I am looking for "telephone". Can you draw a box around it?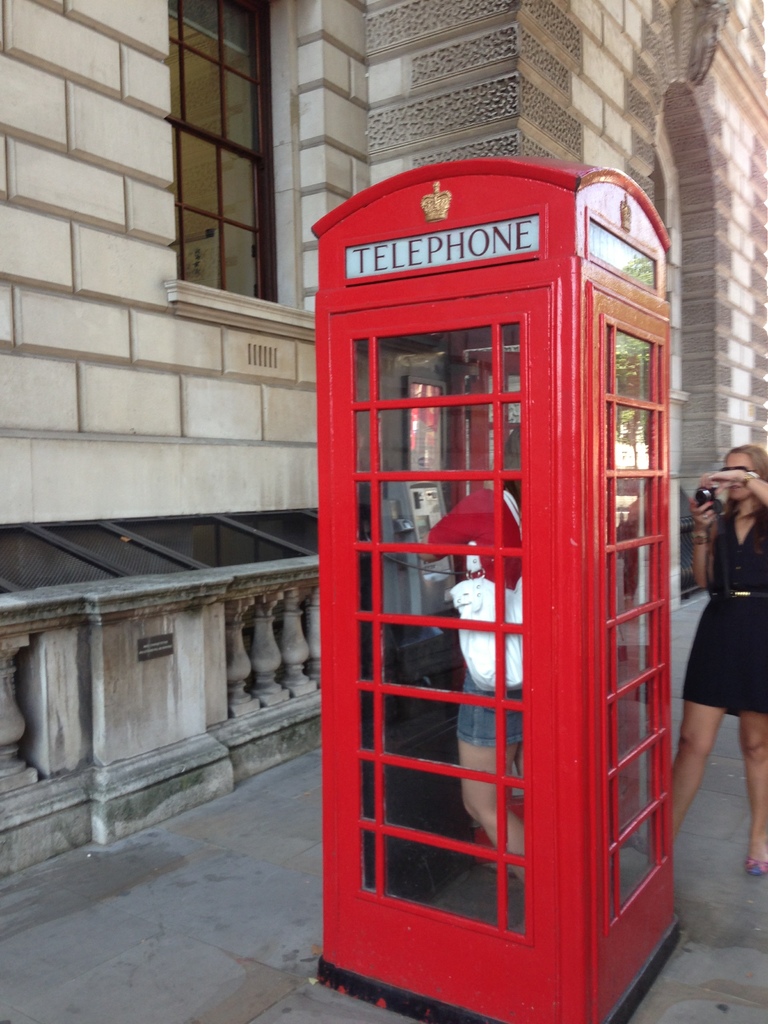
Sure, the bounding box is (x1=363, y1=479, x2=459, y2=627).
